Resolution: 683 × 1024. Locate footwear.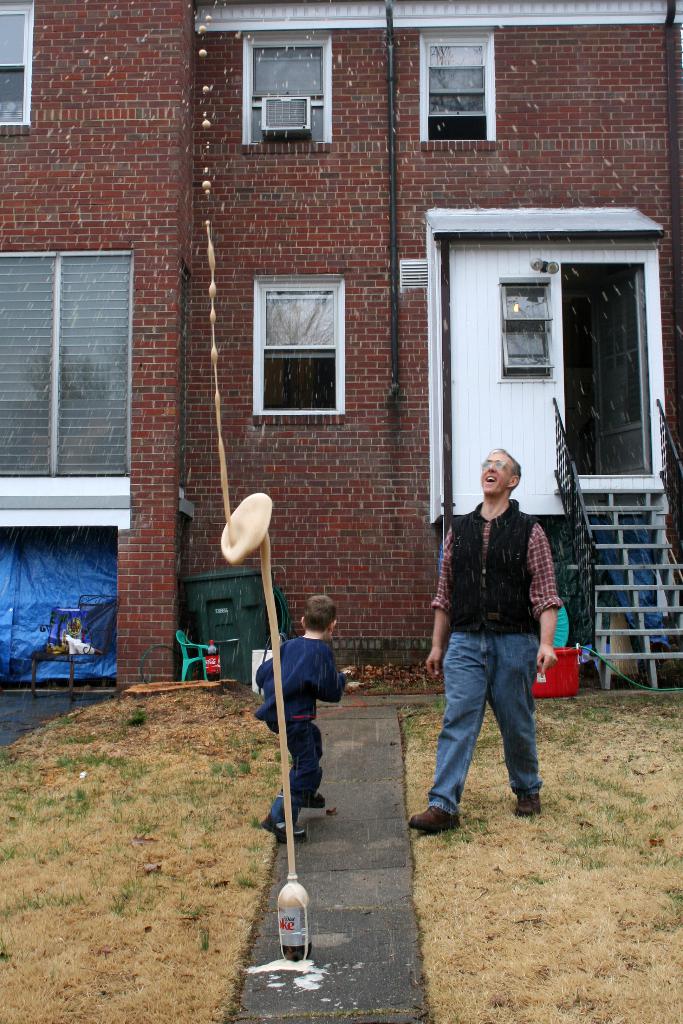
{"left": 261, "top": 822, "right": 306, "bottom": 844}.
